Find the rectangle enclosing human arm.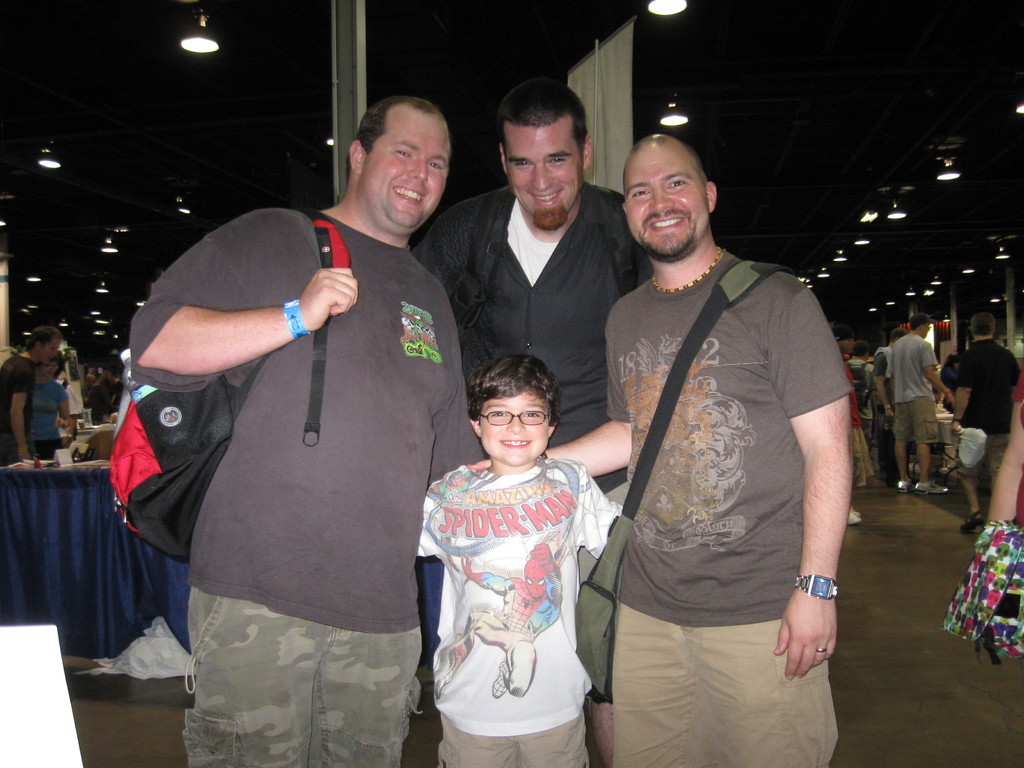
[x1=459, y1=291, x2=647, y2=480].
